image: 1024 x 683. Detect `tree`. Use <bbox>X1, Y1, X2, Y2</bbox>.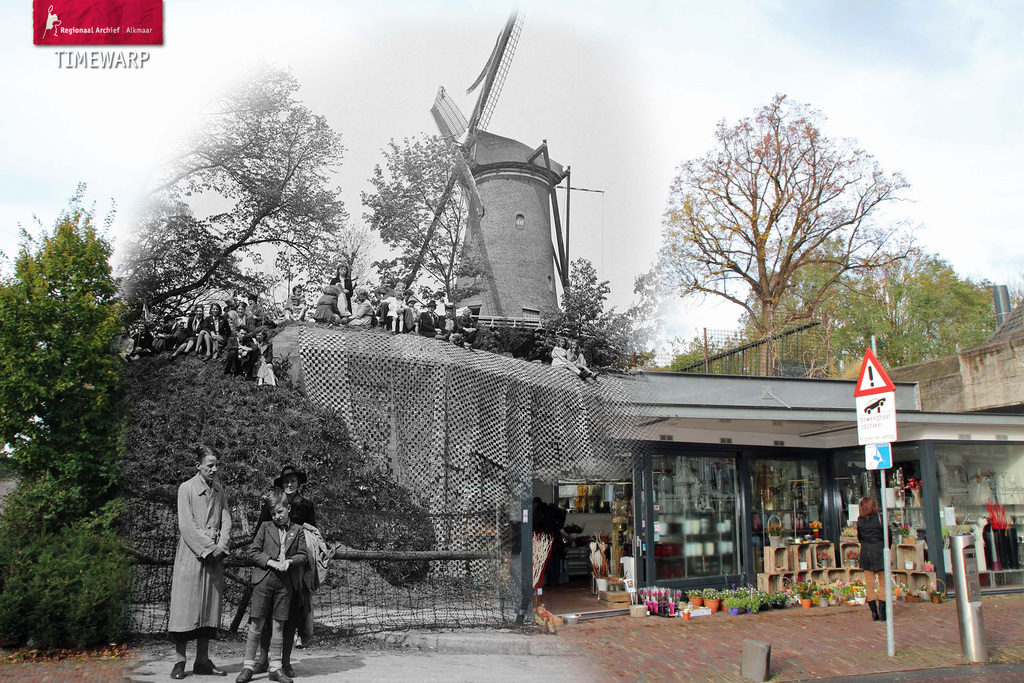
<bbox>540, 260, 640, 368</bbox>.
